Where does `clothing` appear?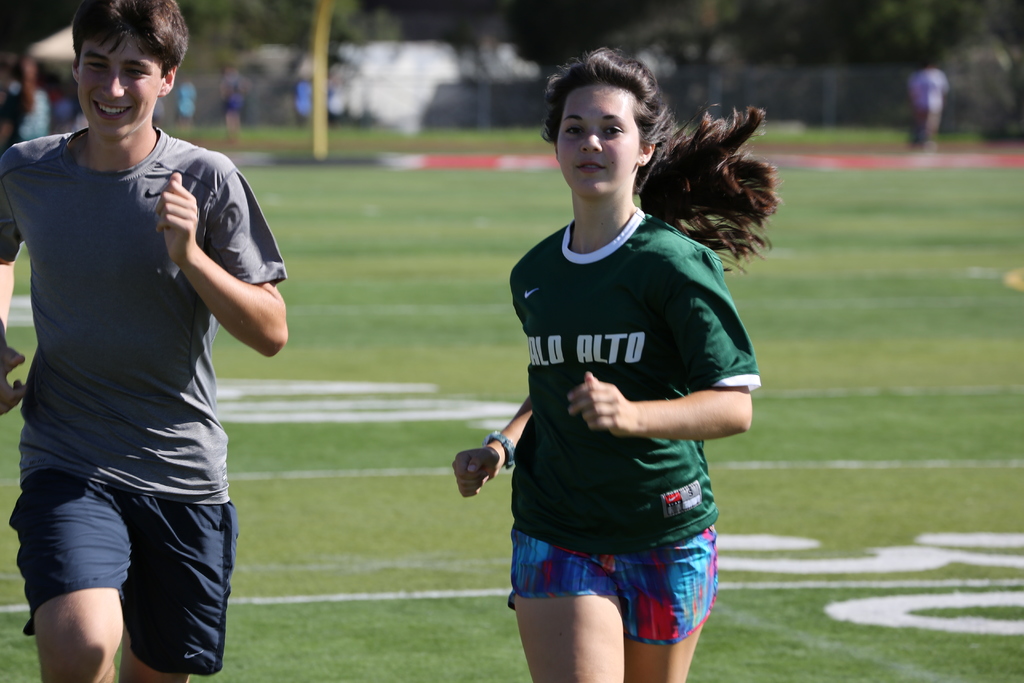
Appears at 507 208 765 649.
